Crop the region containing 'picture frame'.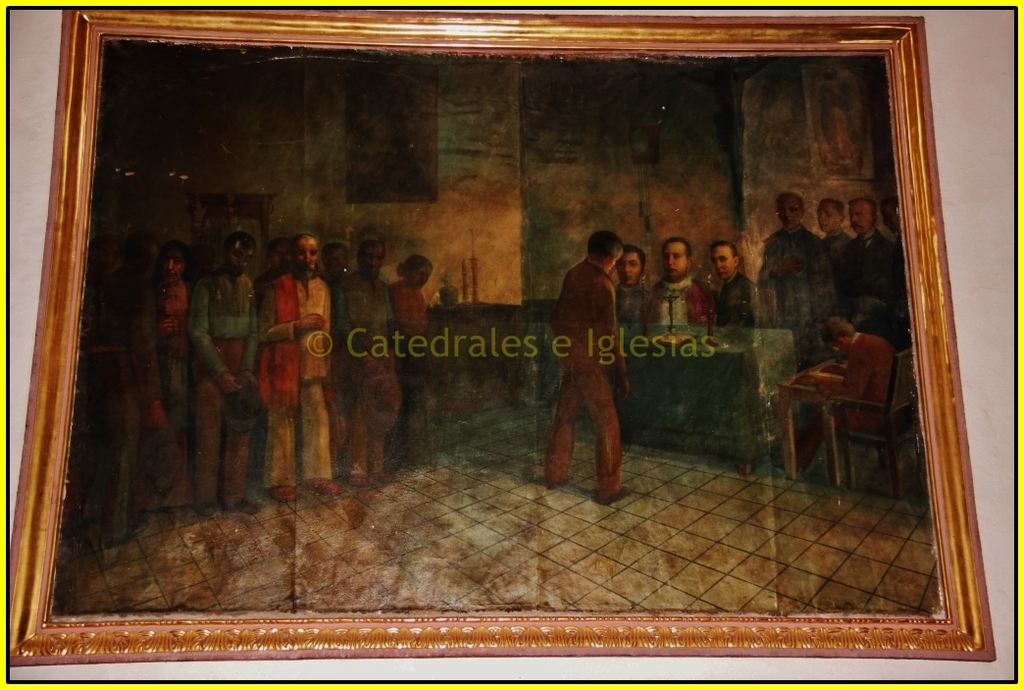
Crop region: (x1=9, y1=9, x2=998, y2=667).
